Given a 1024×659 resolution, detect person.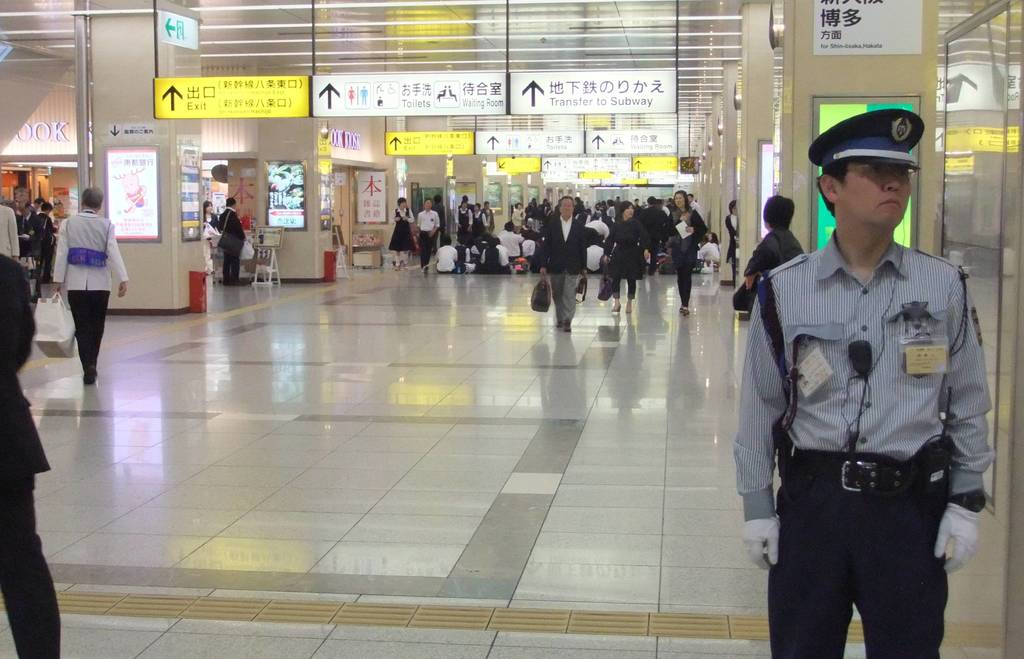
[left=740, top=189, right=805, bottom=311].
